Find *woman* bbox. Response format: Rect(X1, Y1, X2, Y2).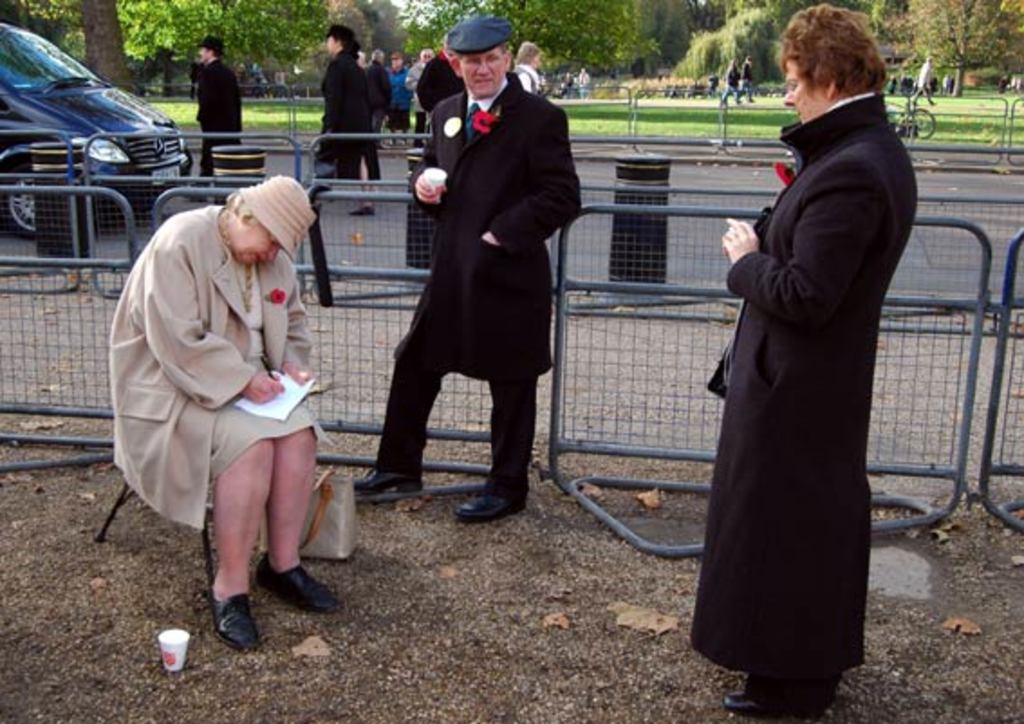
Rect(695, 9, 905, 711).
